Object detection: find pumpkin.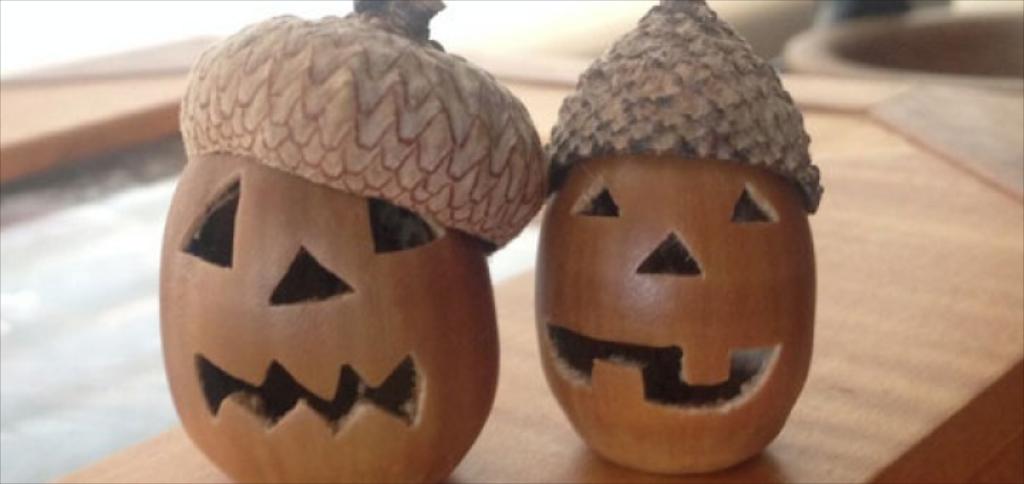
select_region(536, 161, 823, 471).
